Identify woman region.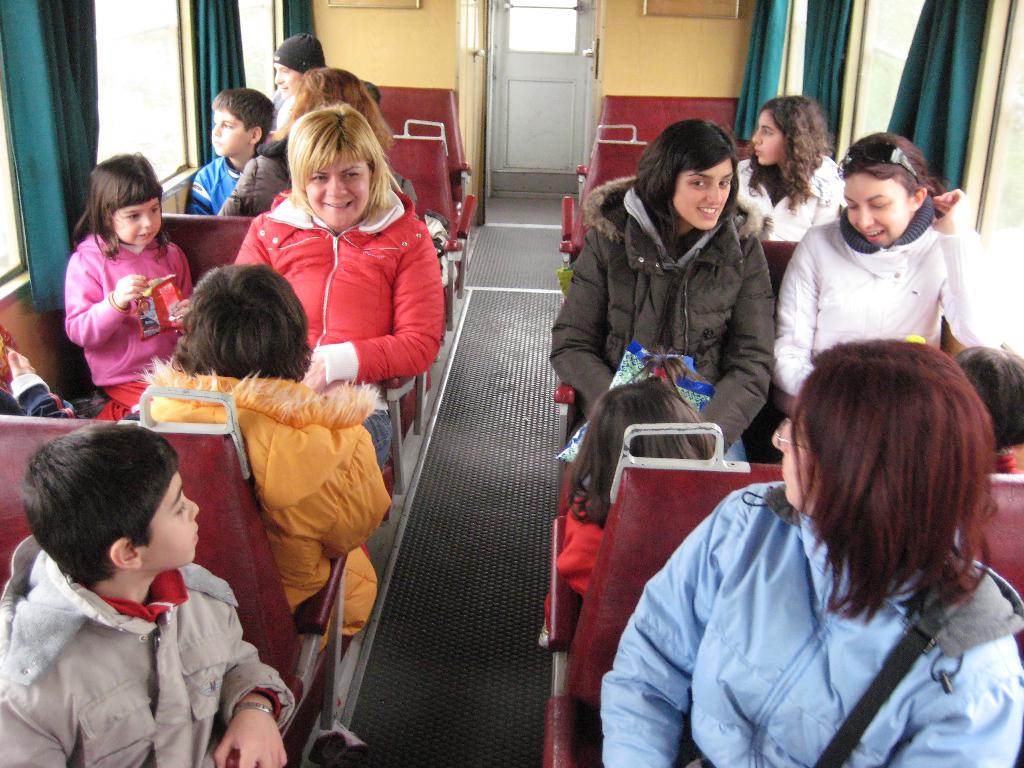
Region: region(215, 66, 423, 232).
